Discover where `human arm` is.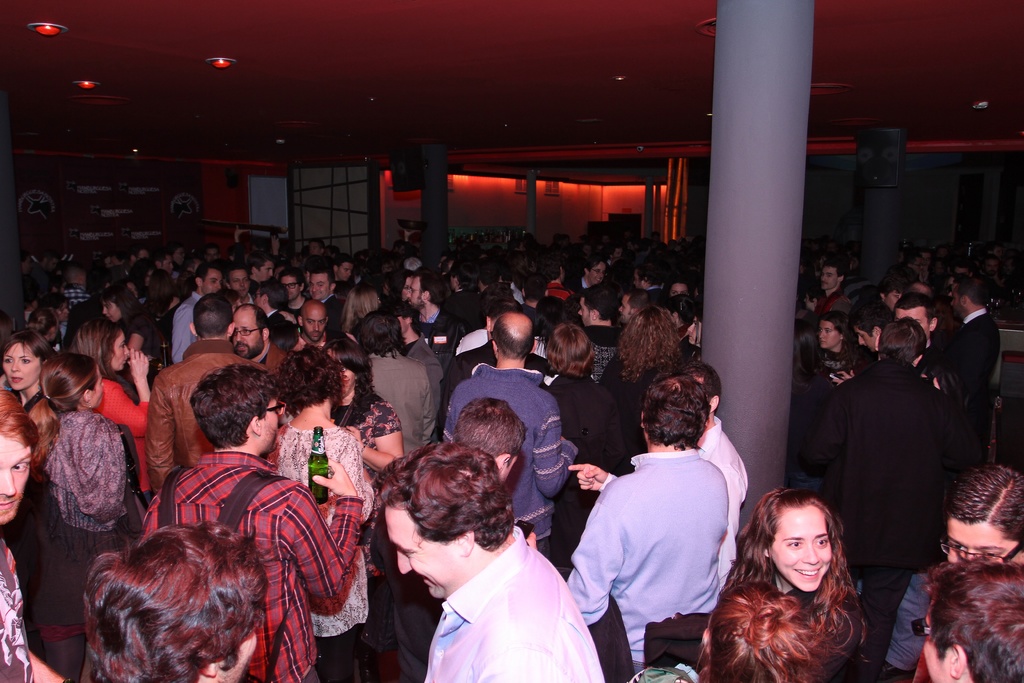
Discovered at (left=566, top=284, right=579, bottom=299).
